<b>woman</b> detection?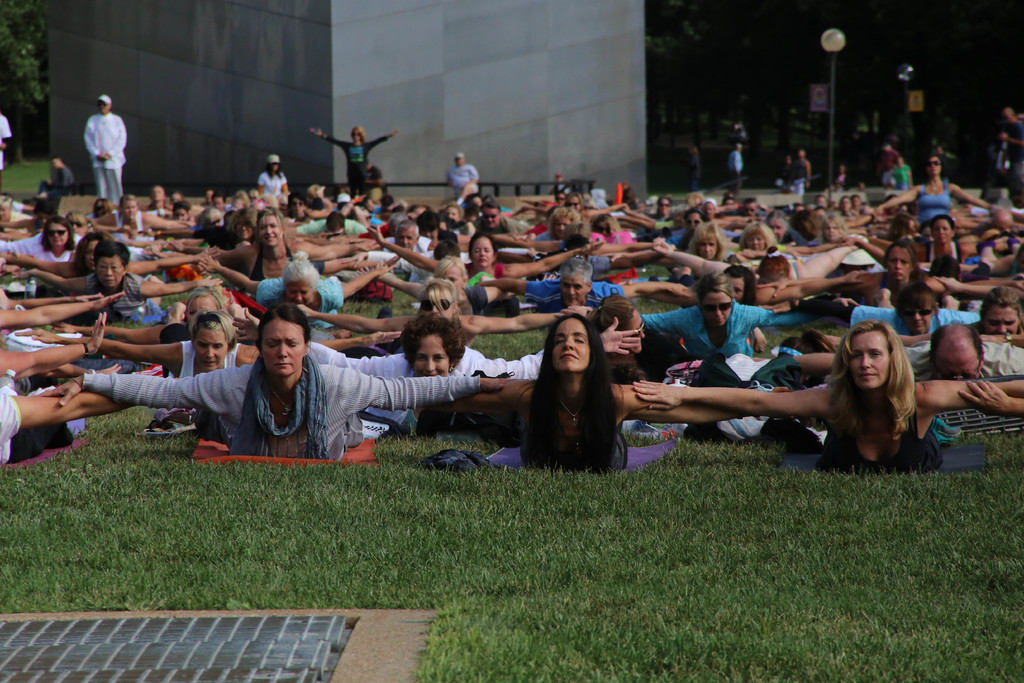
box(140, 183, 175, 218)
